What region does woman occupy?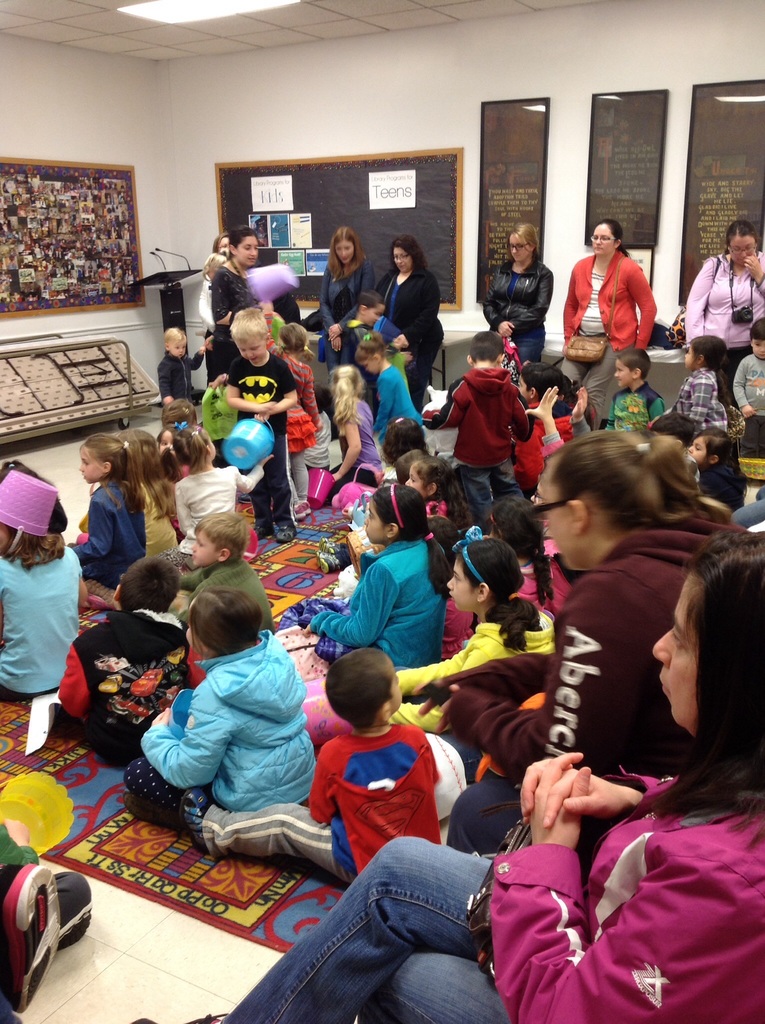
x1=129 y1=538 x2=764 y2=1023.
